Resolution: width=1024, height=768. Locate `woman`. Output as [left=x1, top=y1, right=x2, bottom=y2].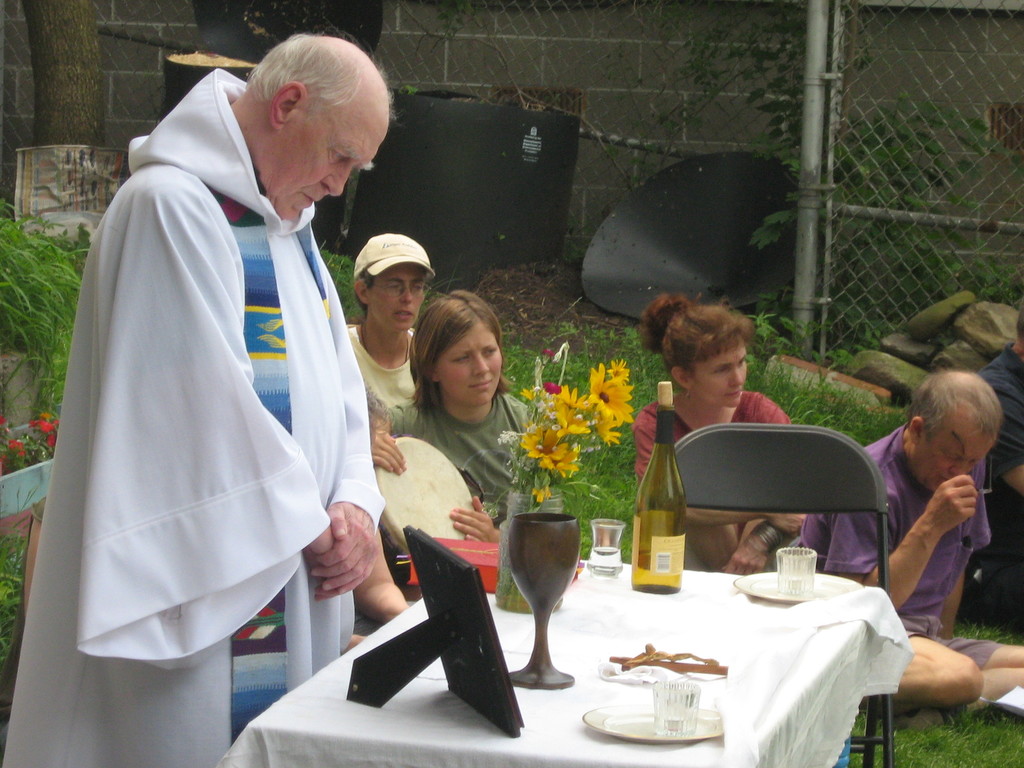
[left=348, top=234, right=438, bottom=438].
